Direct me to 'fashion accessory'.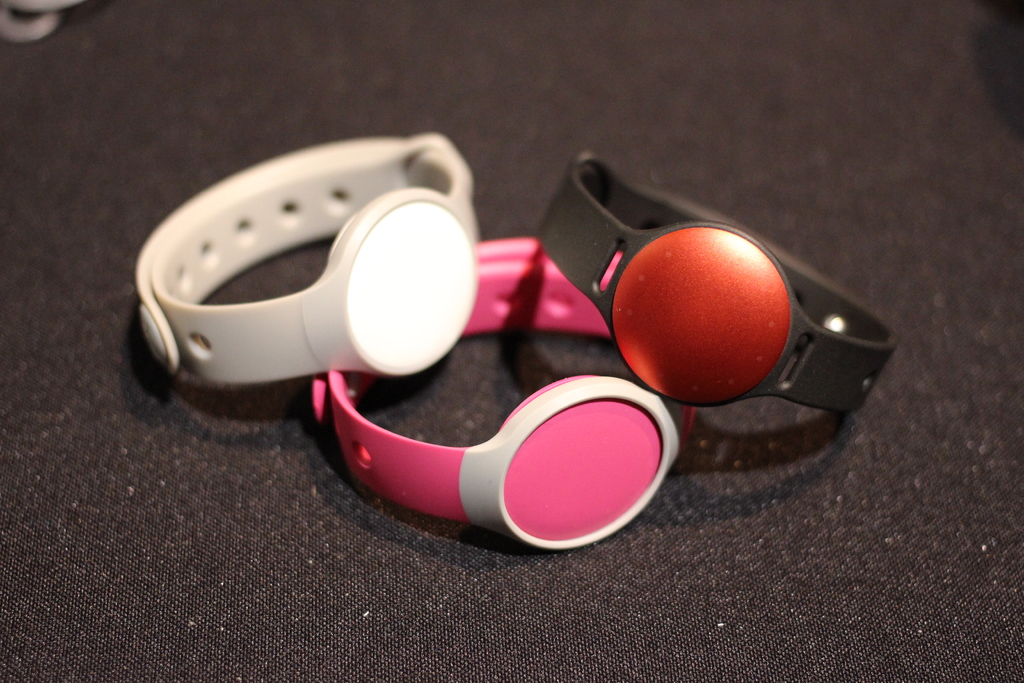
Direction: {"left": 314, "top": 242, "right": 691, "bottom": 550}.
